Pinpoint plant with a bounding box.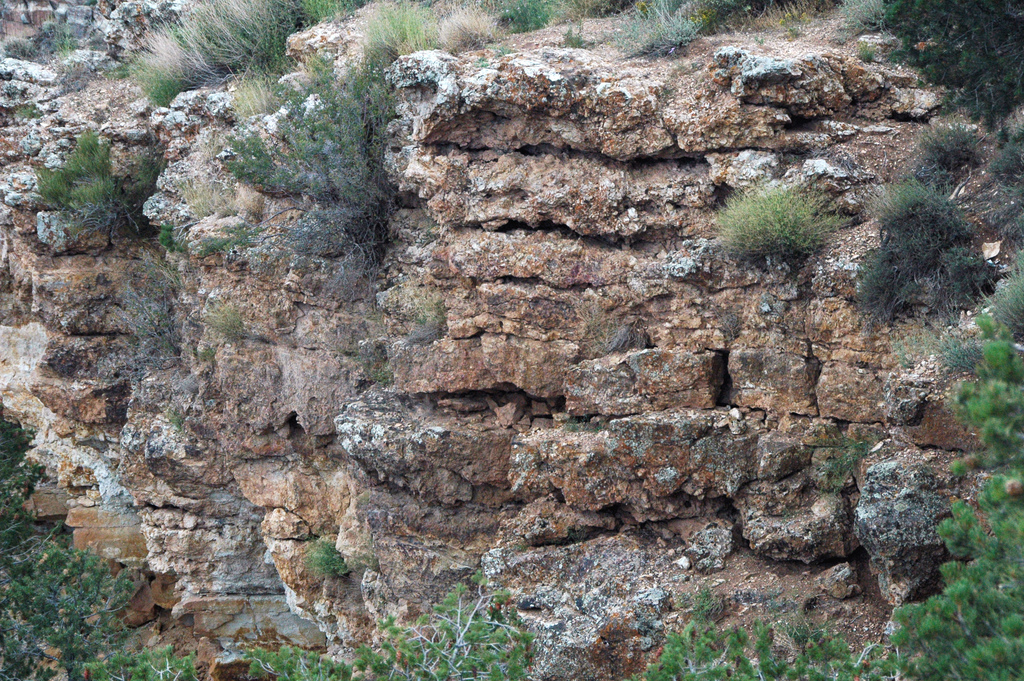
824/0/1023/123.
